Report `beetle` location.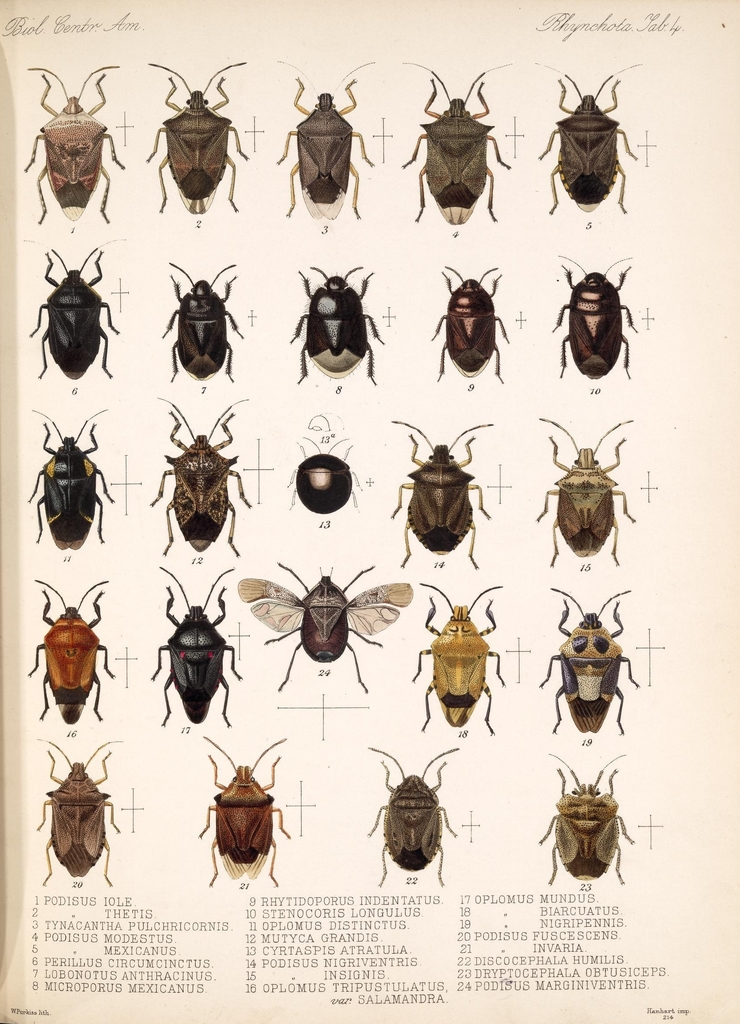
Report: (548,259,637,381).
